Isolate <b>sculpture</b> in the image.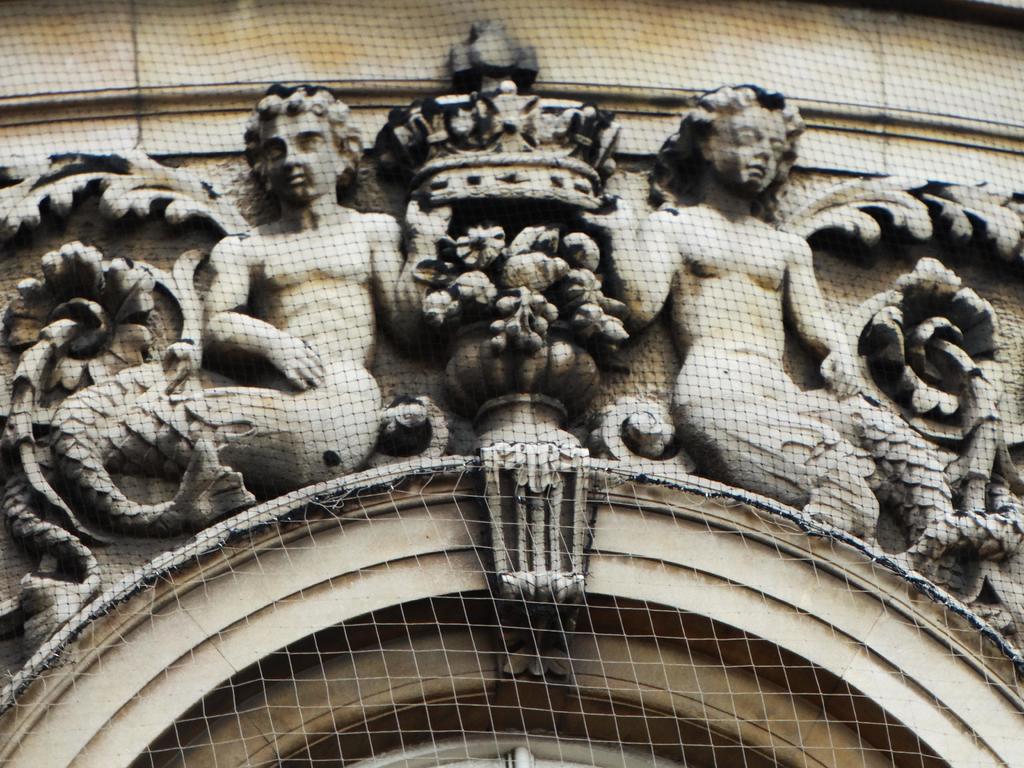
Isolated region: 574/77/865/537.
